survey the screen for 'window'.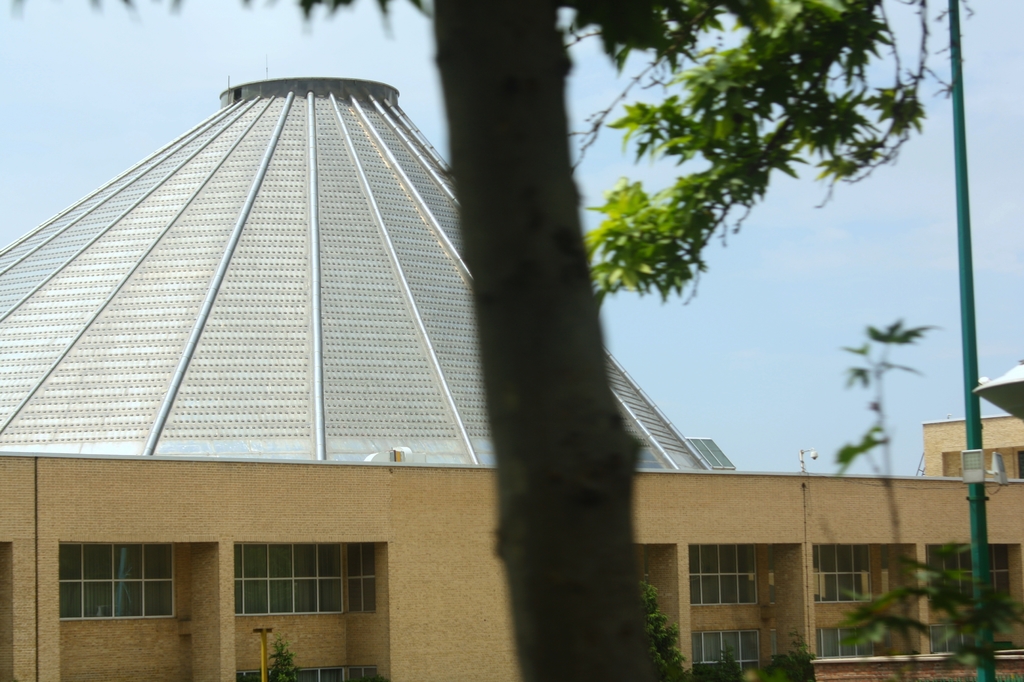
Survey found: box(230, 535, 370, 621).
